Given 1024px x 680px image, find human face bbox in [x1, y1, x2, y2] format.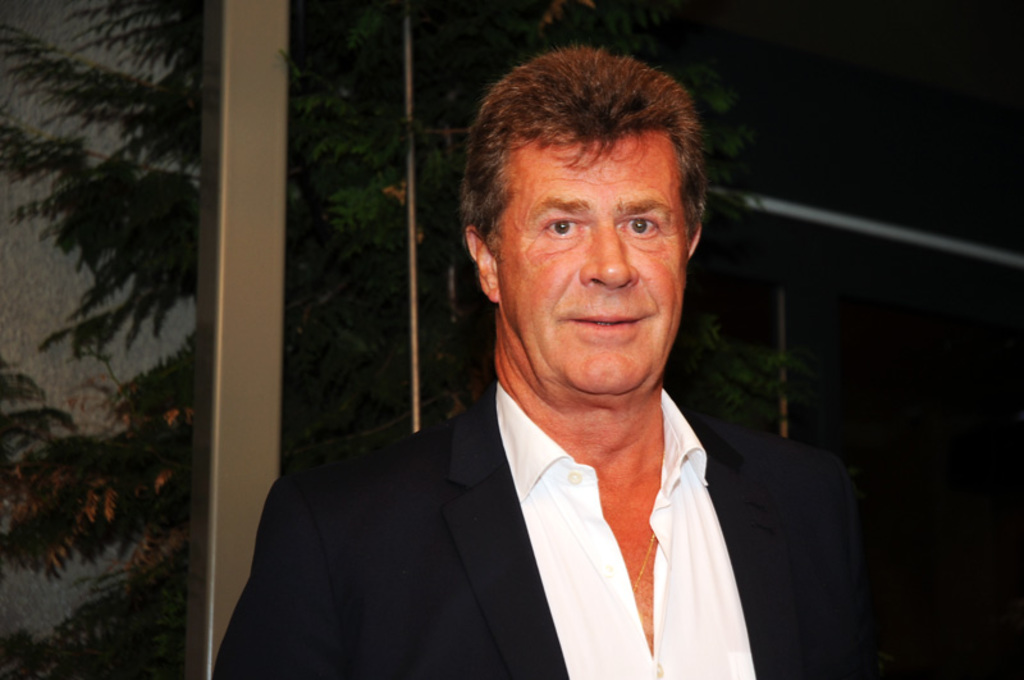
[495, 127, 690, 393].
